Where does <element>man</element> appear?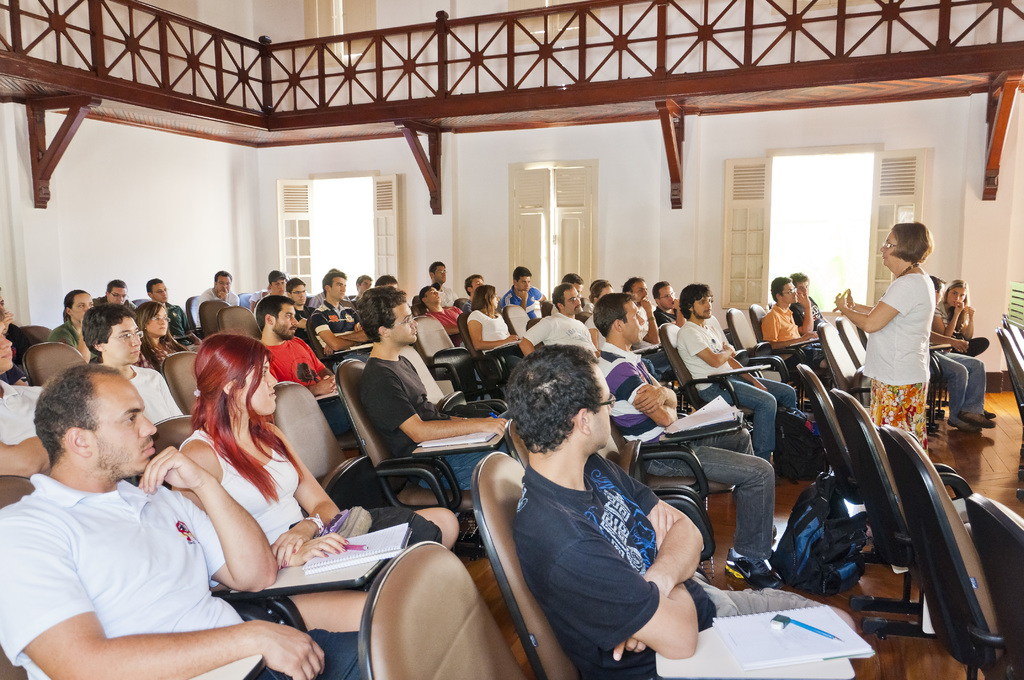
Appears at {"left": 757, "top": 276, "right": 832, "bottom": 385}.
